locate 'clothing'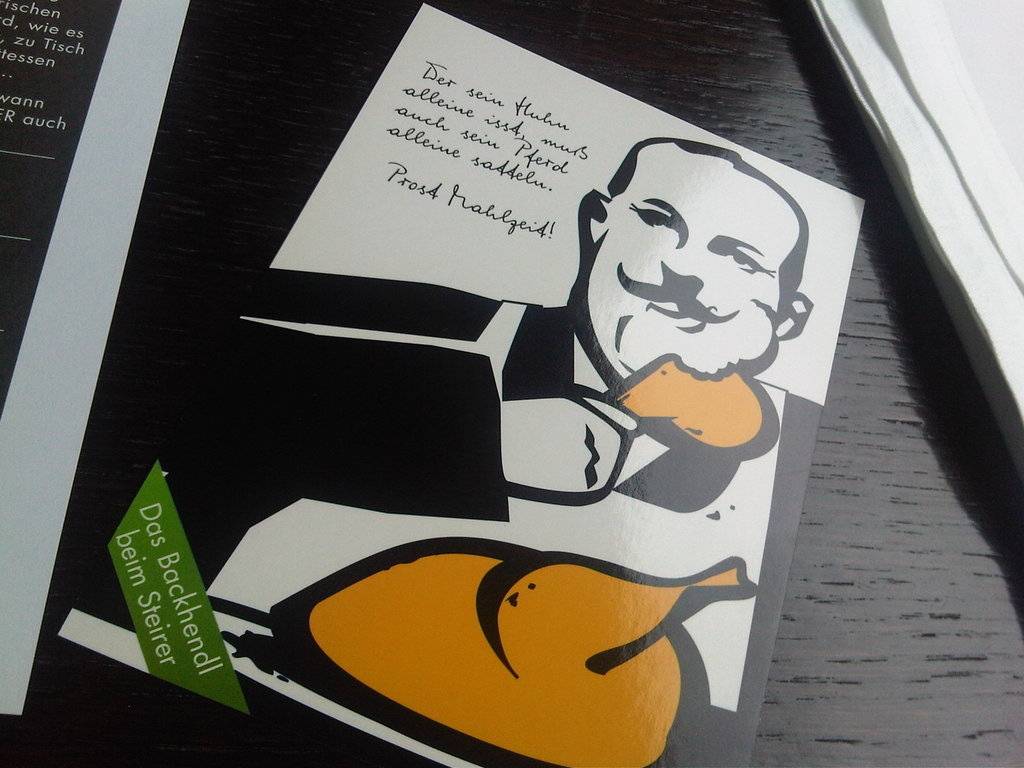
70:267:822:767
